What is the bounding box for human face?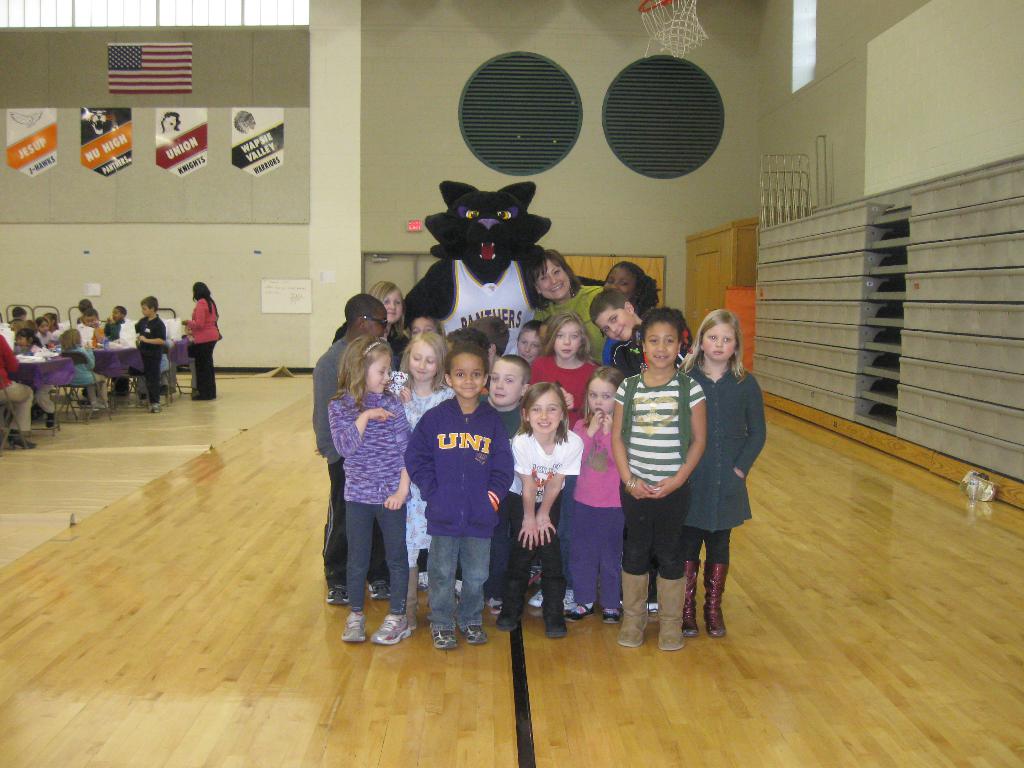
{"left": 367, "top": 352, "right": 389, "bottom": 395}.
